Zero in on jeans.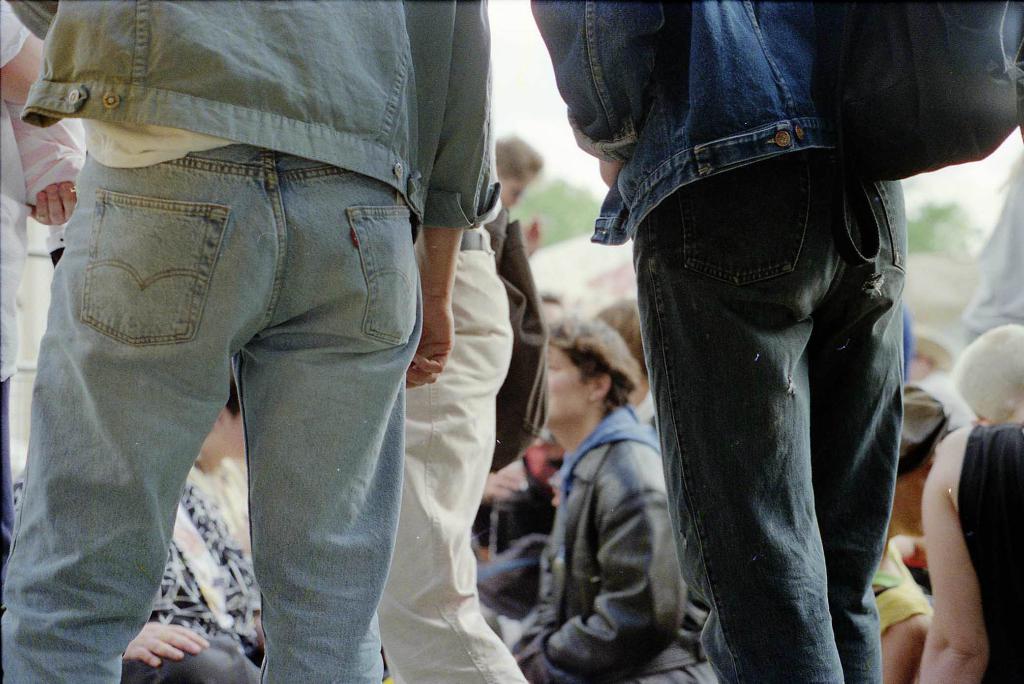
Zeroed in: 630 155 905 683.
